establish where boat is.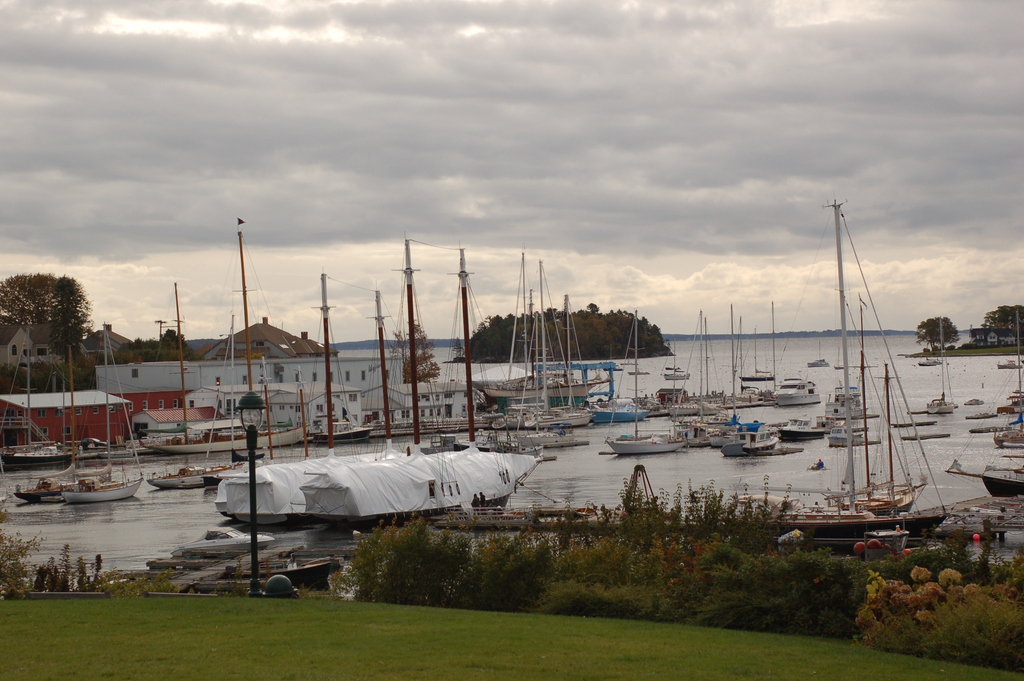
Established at 858/365/915/520.
